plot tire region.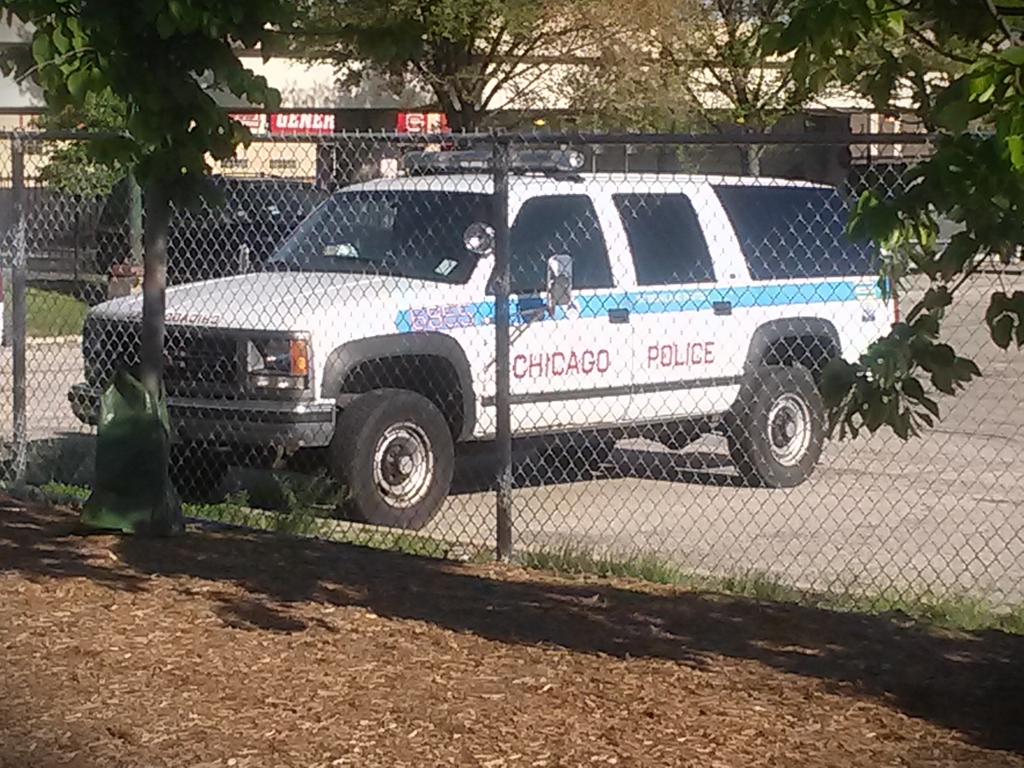
Plotted at bbox=(168, 446, 223, 500).
